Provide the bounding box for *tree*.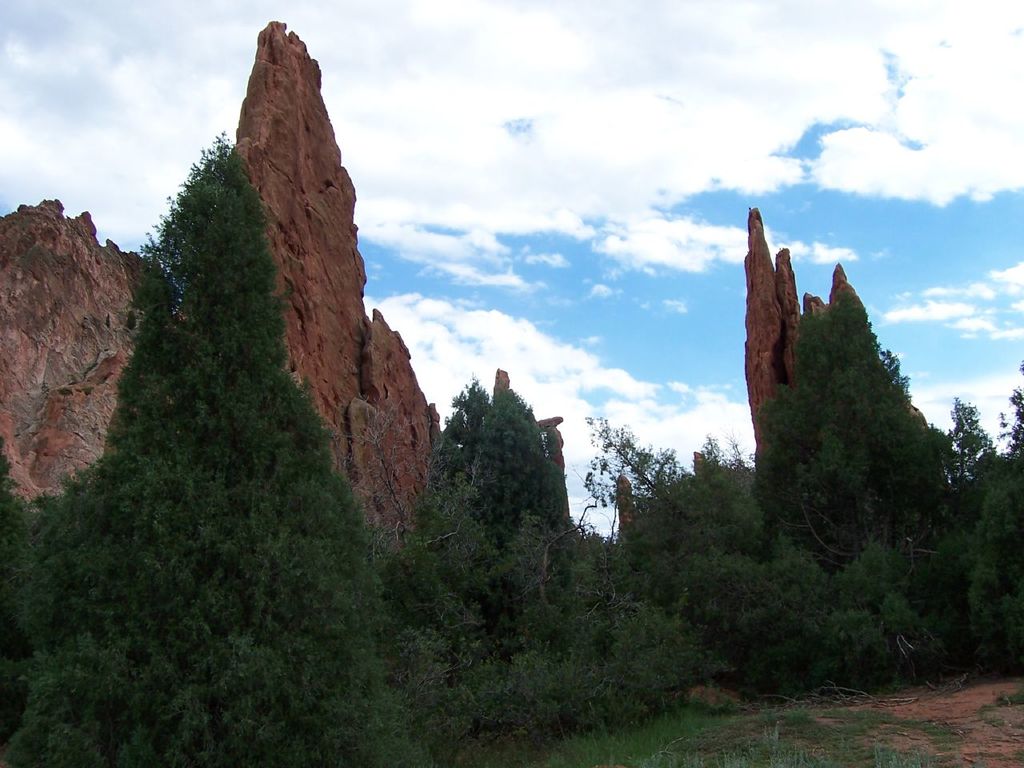
478/390/564/538.
